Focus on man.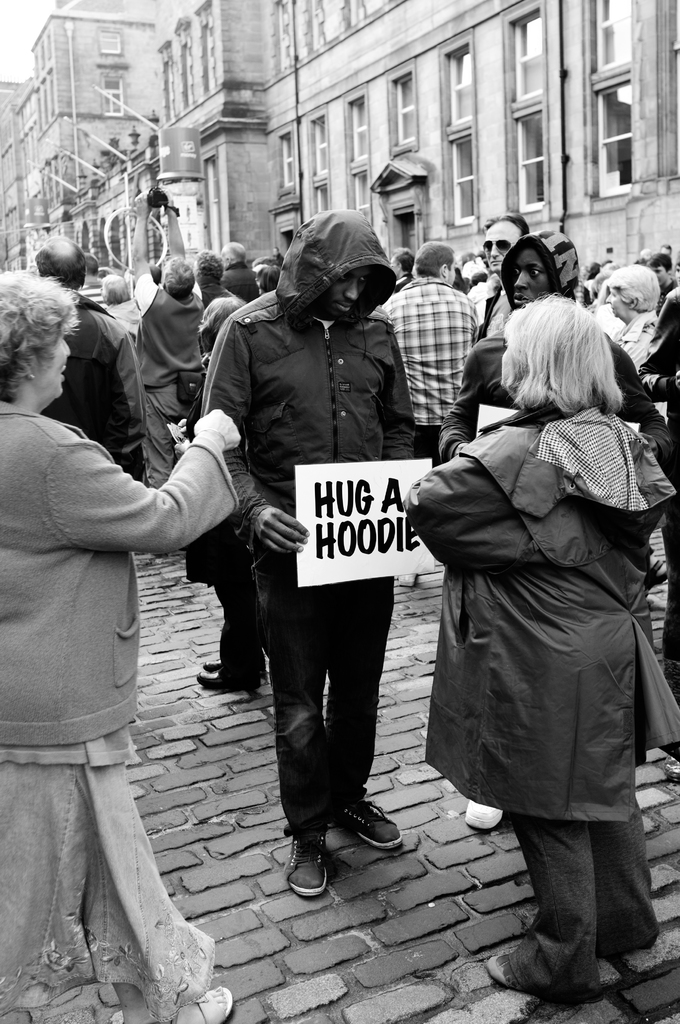
Focused at <box>636,244,675,313</box>.
